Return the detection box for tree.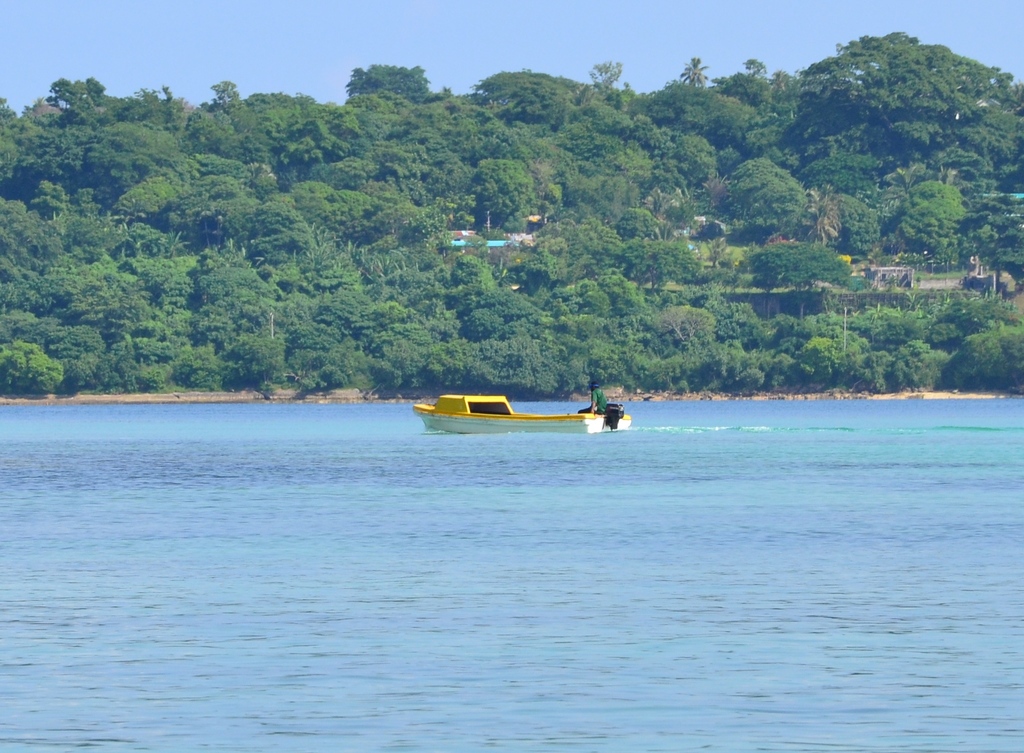
(left=406, top=96, right=515, bottom=170).
